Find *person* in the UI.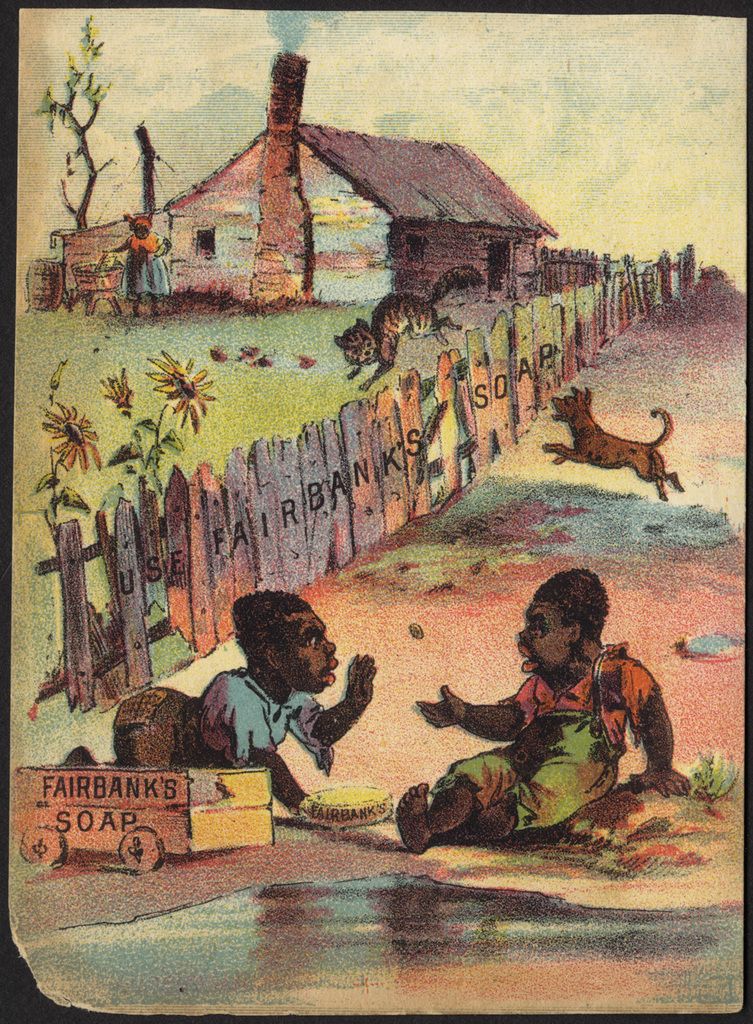
UI element at bbox(451, 577, 668, 856).
